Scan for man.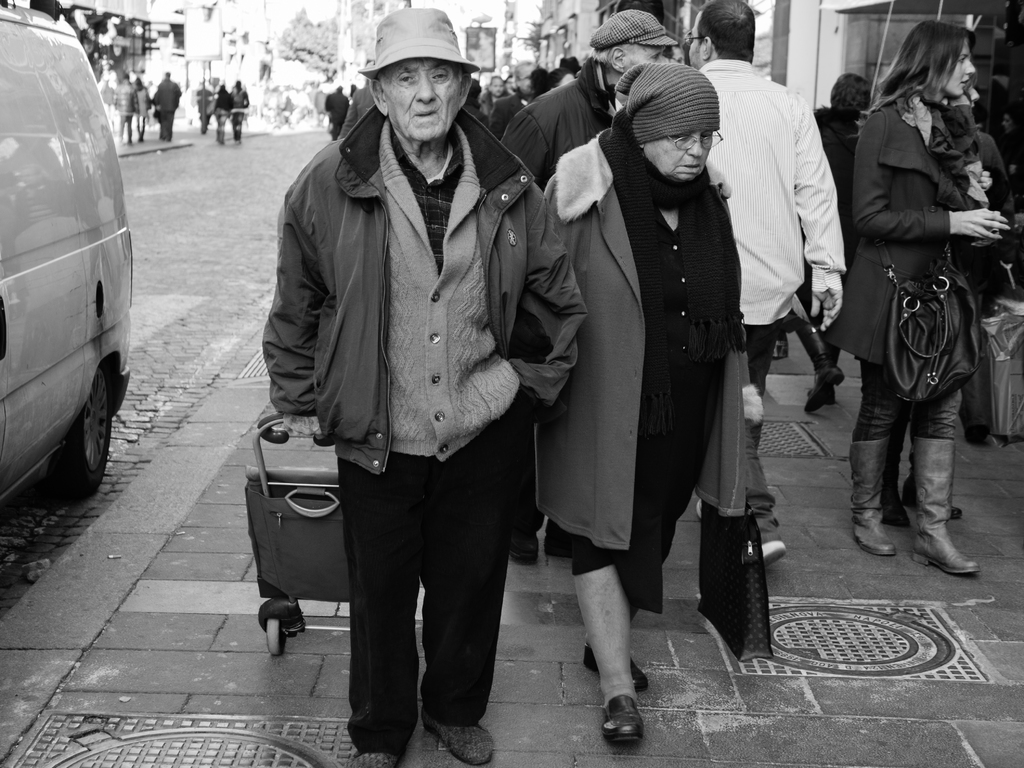
Scan result: {"left": 680, "top": 2, "right": 848, "bottom": 572}.
